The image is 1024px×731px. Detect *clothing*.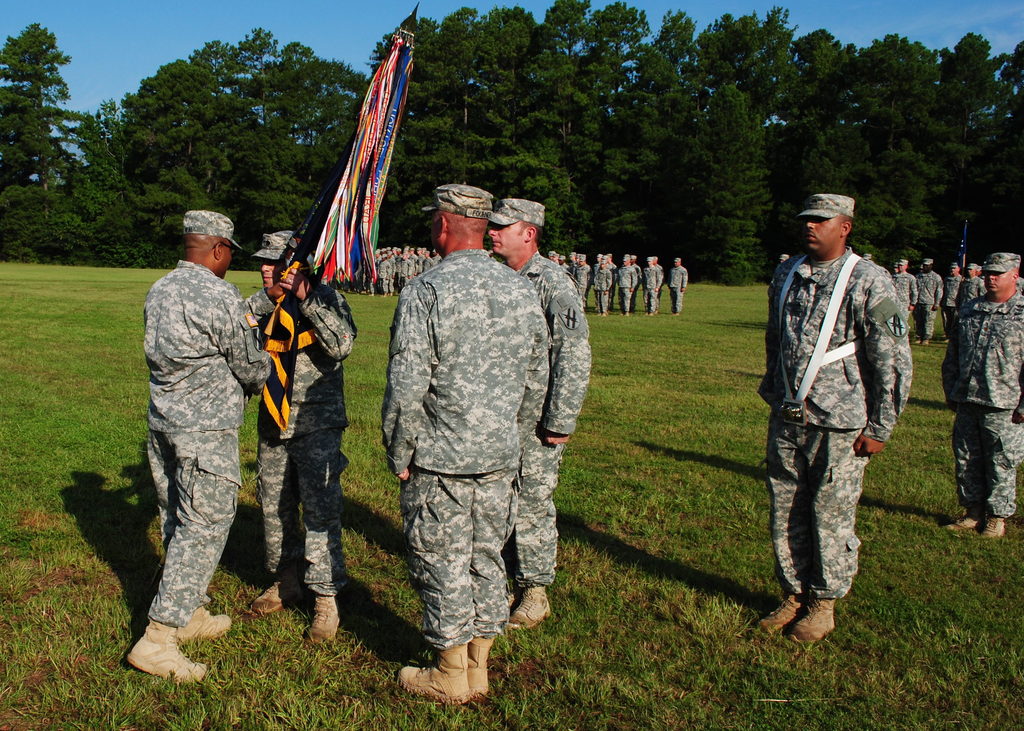
Detection: 388, 253, 542, 638.
